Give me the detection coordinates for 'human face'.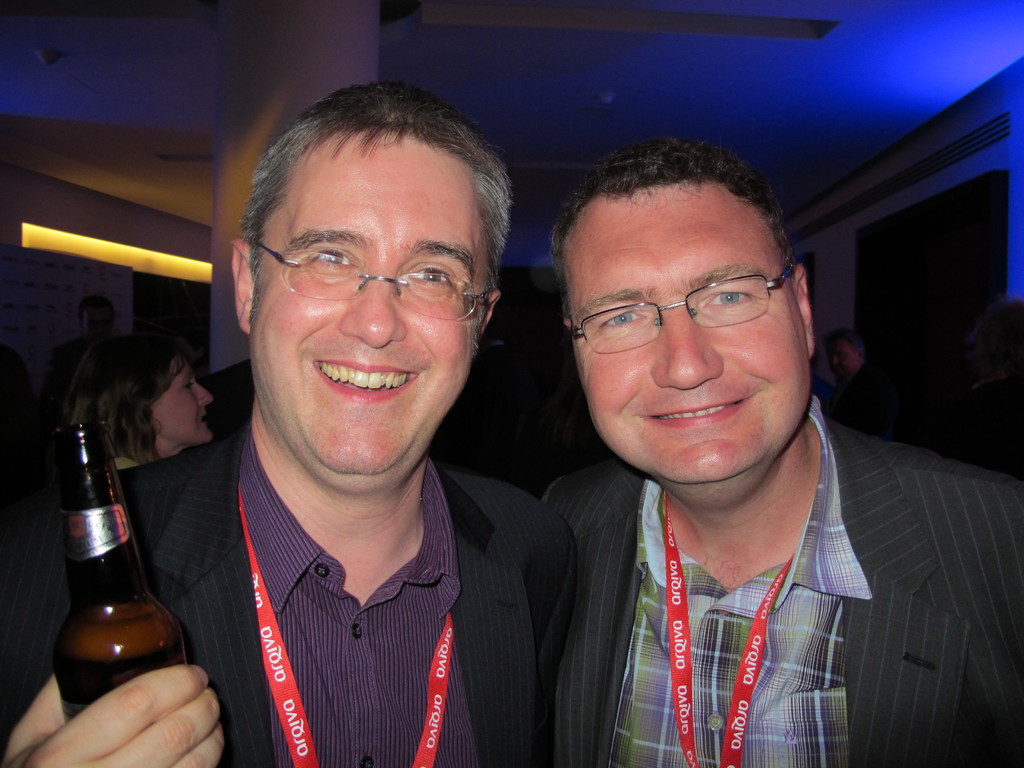
pyautogui.locateOnScreen(156, 360, 213, 447).
